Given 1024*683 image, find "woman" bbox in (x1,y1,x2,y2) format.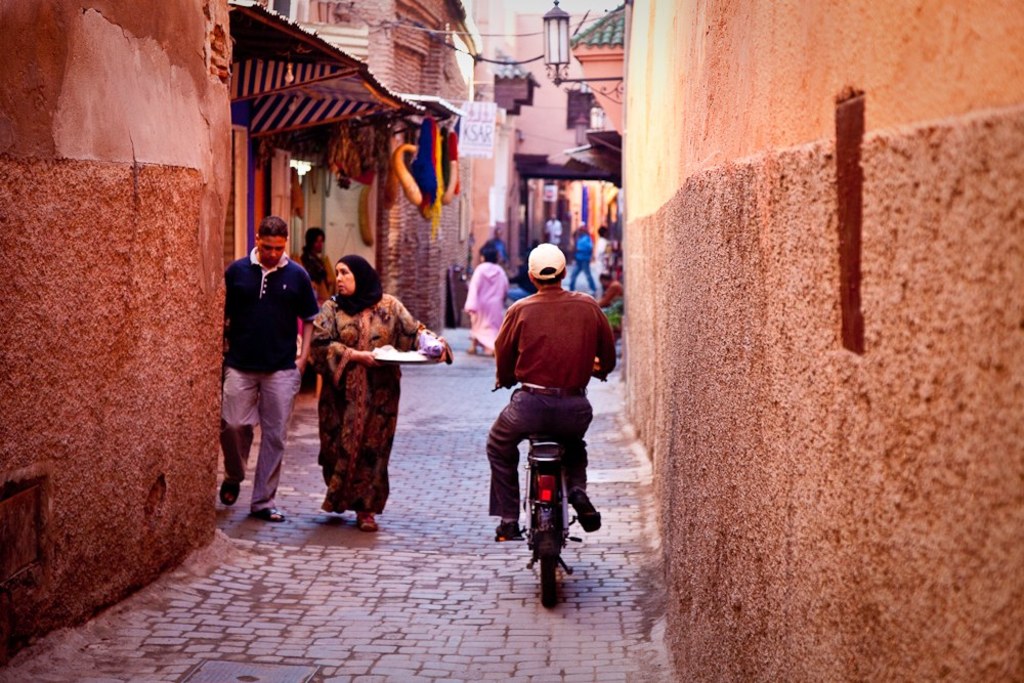
(292,224,337,315).
